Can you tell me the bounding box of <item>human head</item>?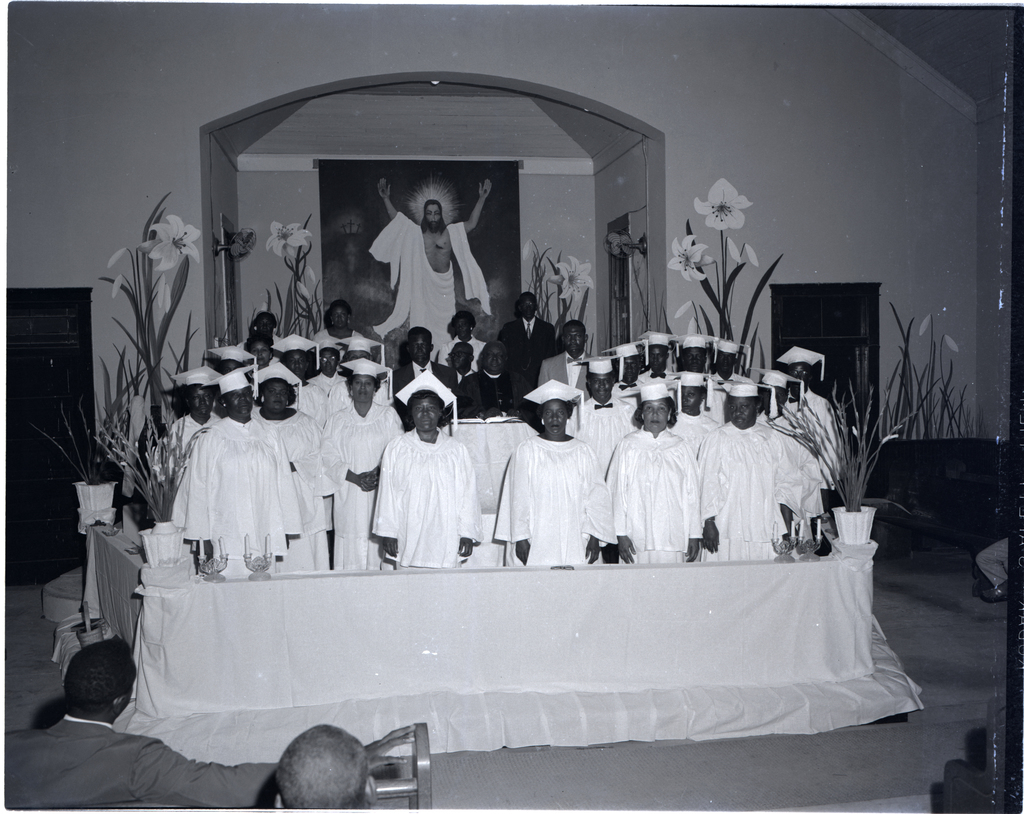
bbox=(752, 364, 803, 408).
